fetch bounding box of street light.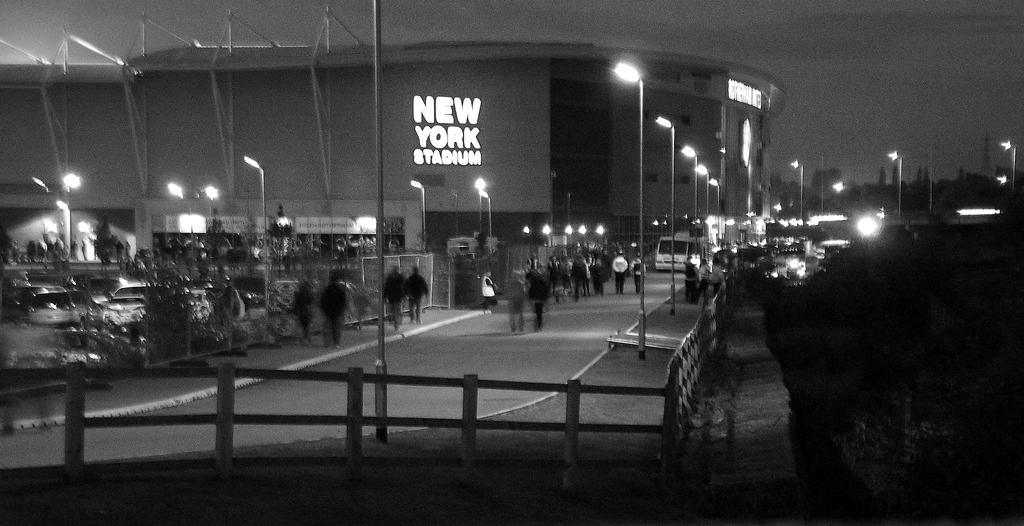
Bbox: rect(788, 159, 804, 218).
